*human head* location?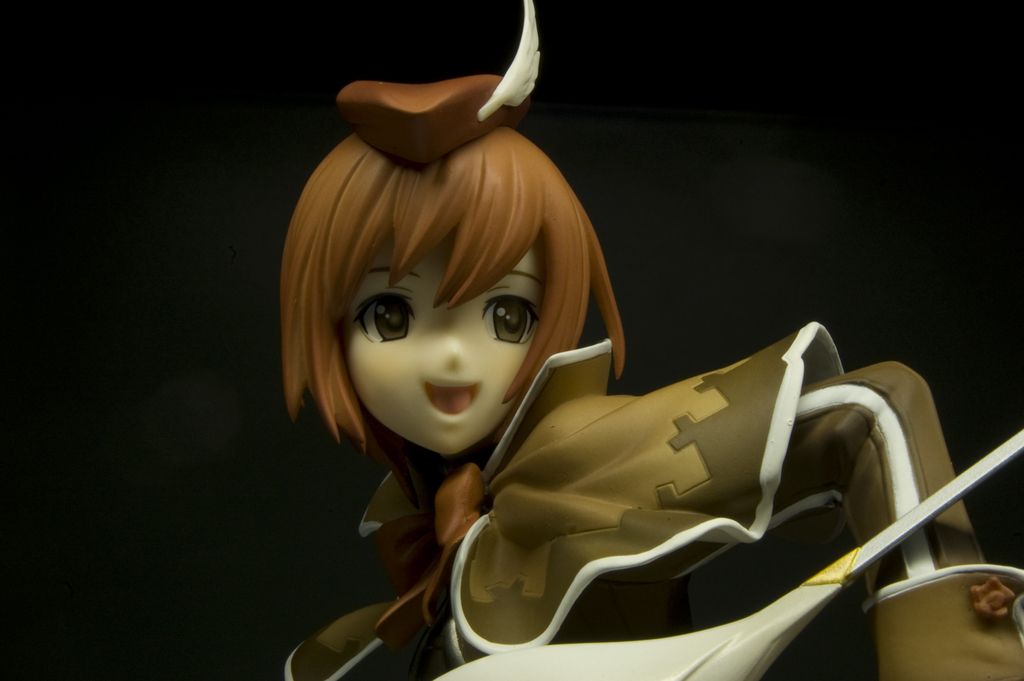
rect(269, 97, 591, 492)
